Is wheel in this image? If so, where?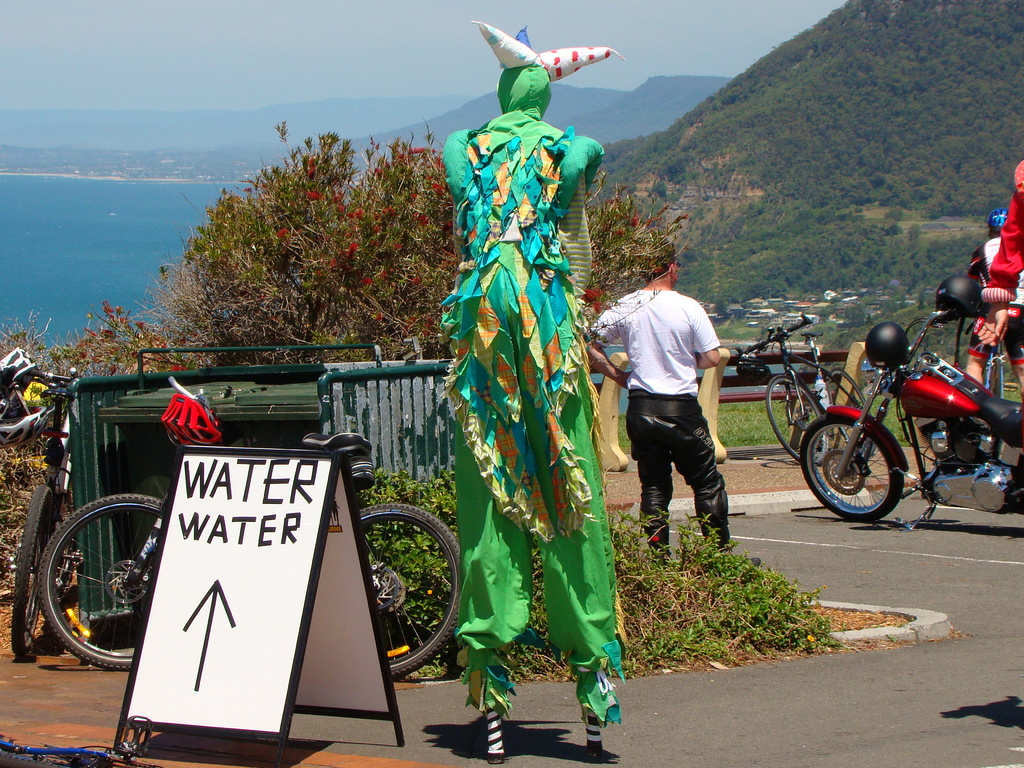
Yes, at [358, 500, 463, 679].
